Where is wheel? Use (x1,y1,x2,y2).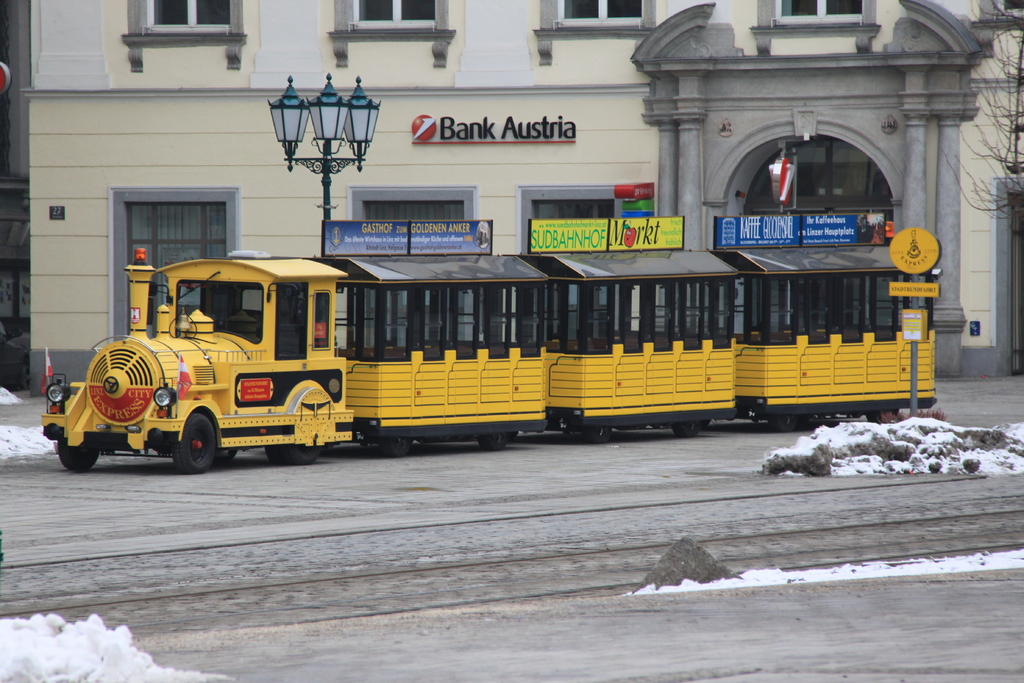
(171,411,221,472).
